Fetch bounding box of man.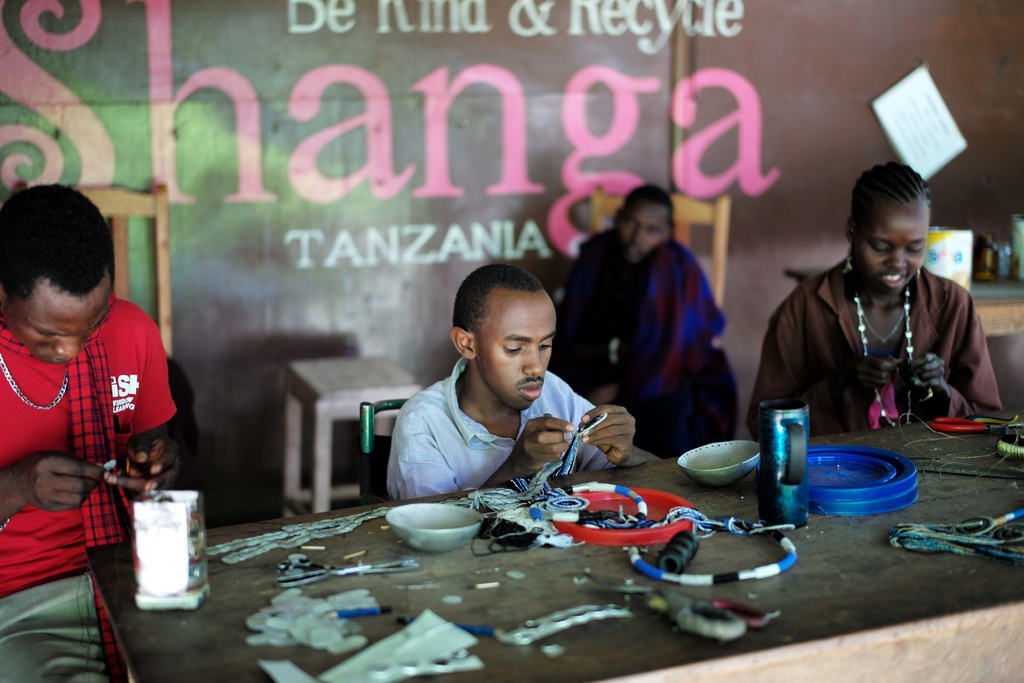
Bbox: 383,259,641,502.
